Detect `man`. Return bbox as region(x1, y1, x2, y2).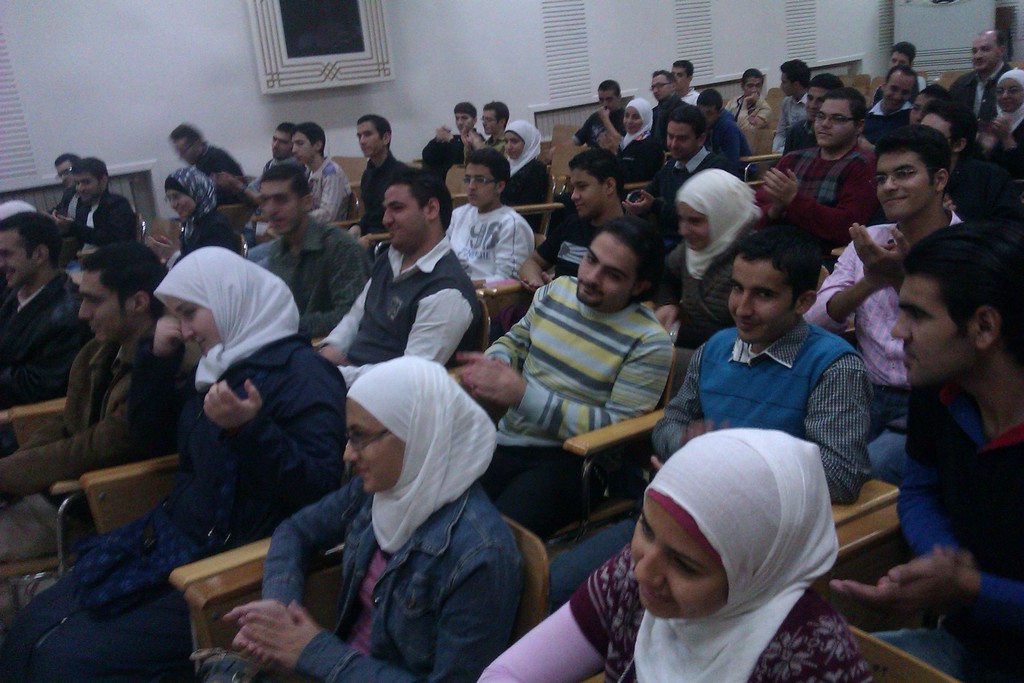
region(0, 212, 98, 403).
